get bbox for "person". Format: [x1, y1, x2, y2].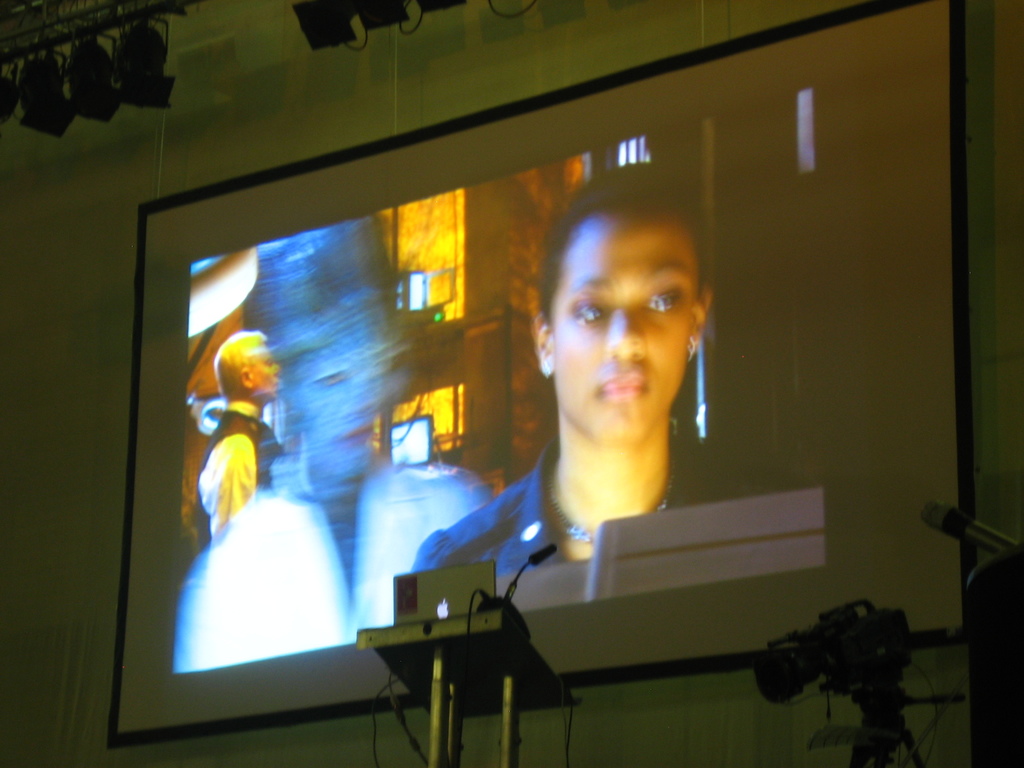
[172, 223, 492, 664].
